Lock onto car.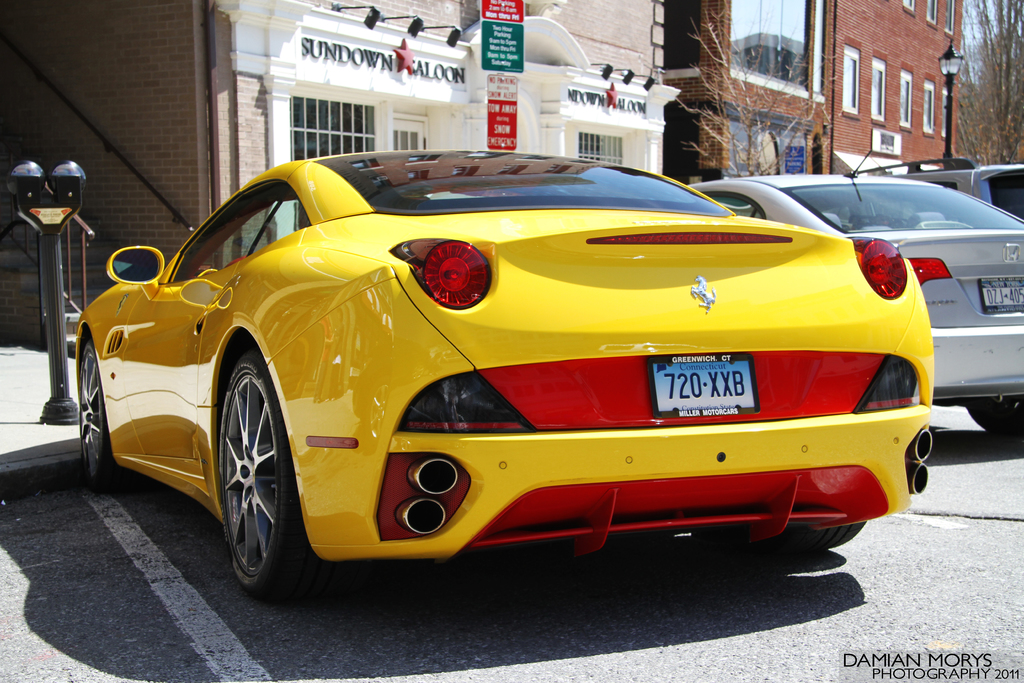
Locked: Rect(856, 151, 1023, 229).
